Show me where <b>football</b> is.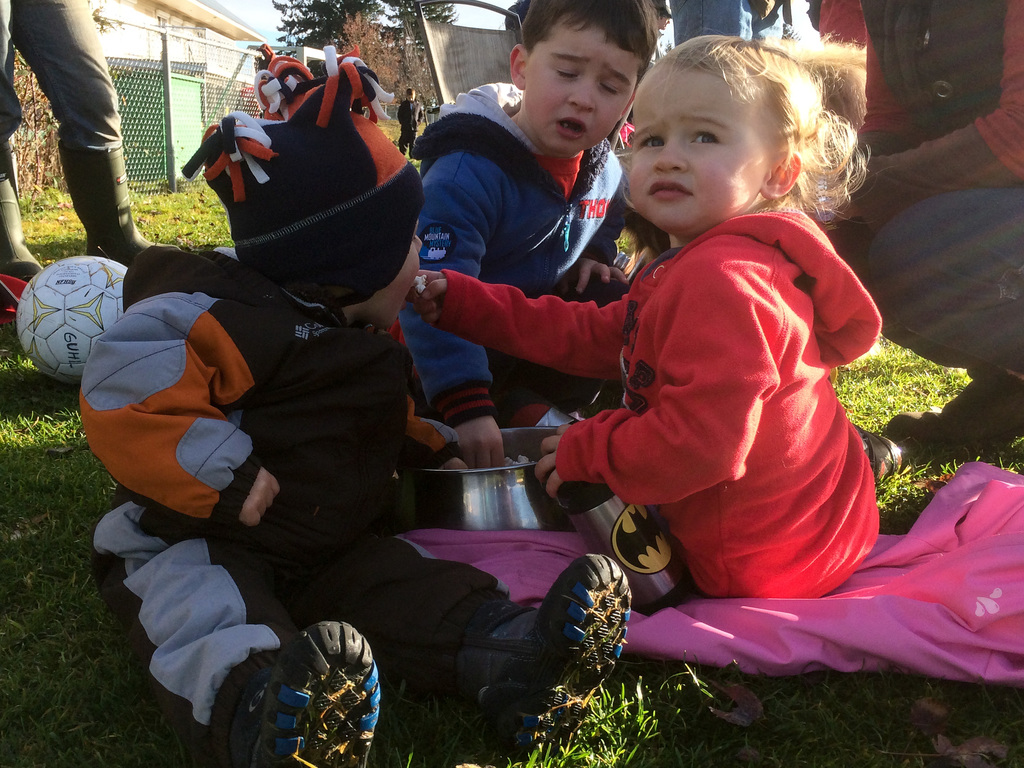
<b>football</b> is at 18, 254, 127, 383.
